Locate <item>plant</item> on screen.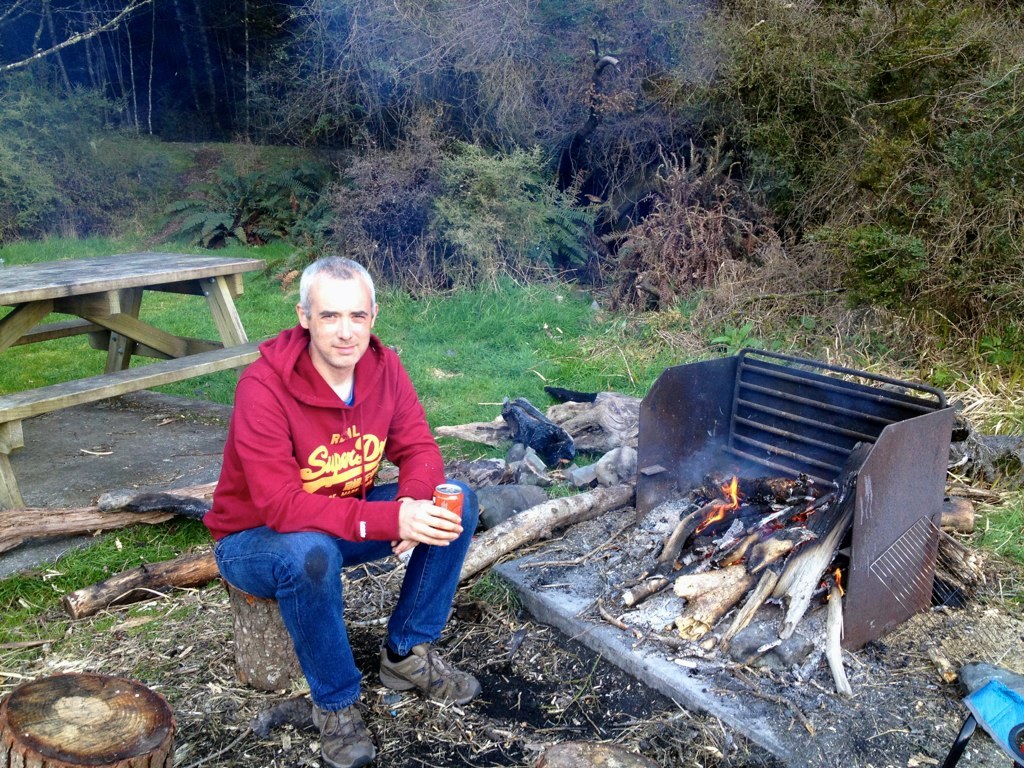
On screen at detection(983, 322, 1023, 364).
